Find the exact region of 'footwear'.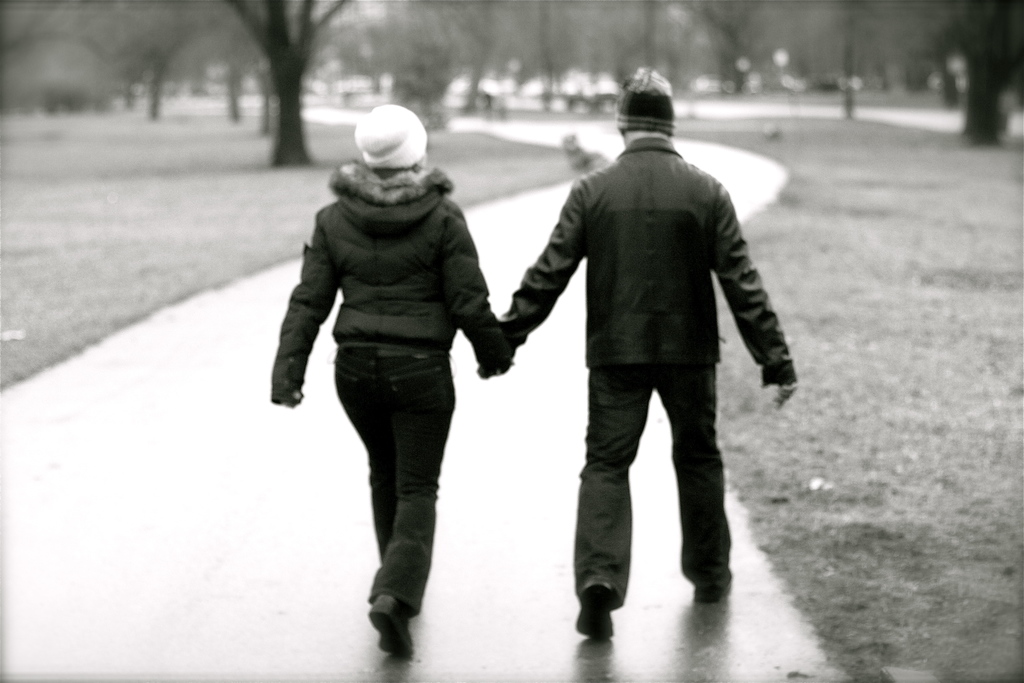
Exact region: 694, 580, 734, 602.
